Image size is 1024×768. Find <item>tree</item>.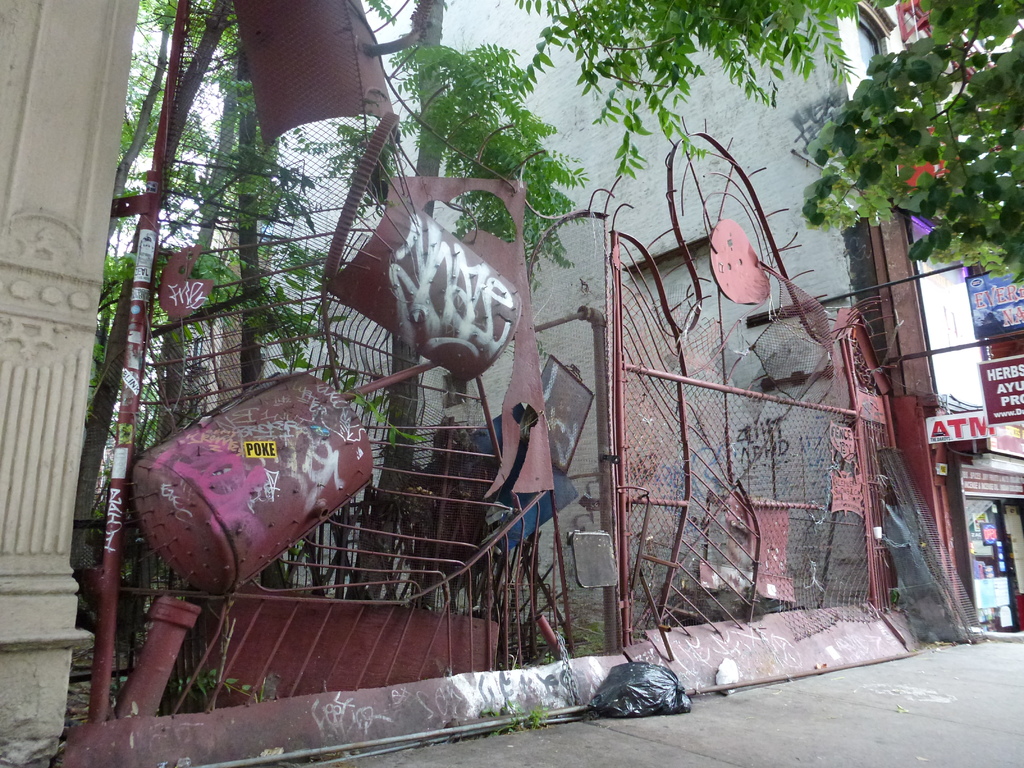
l=778, t=0, r=1014, b=295.
